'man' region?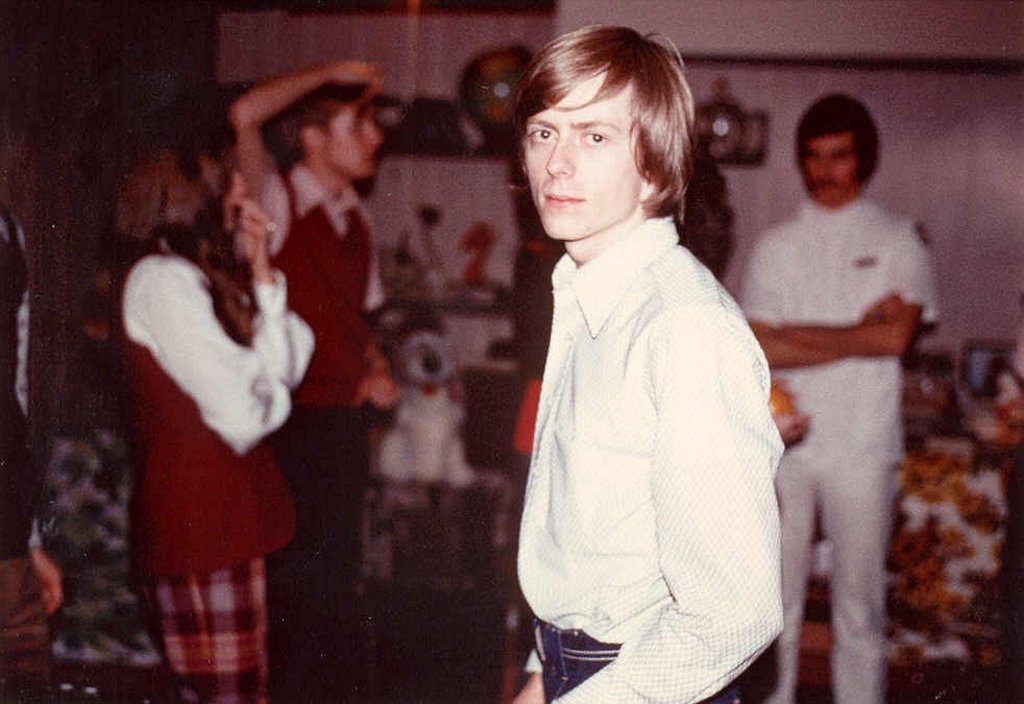
(226, 58, 405, 703)
